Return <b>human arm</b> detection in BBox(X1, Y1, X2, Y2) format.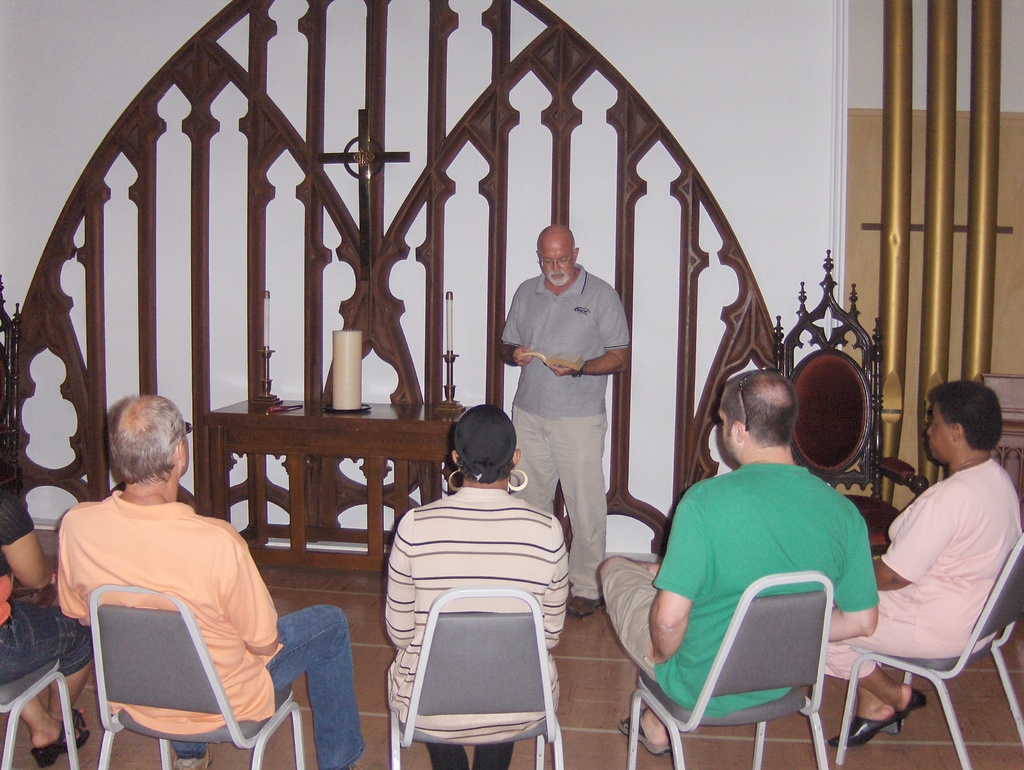
BBox(383, 509, 422, 650).
